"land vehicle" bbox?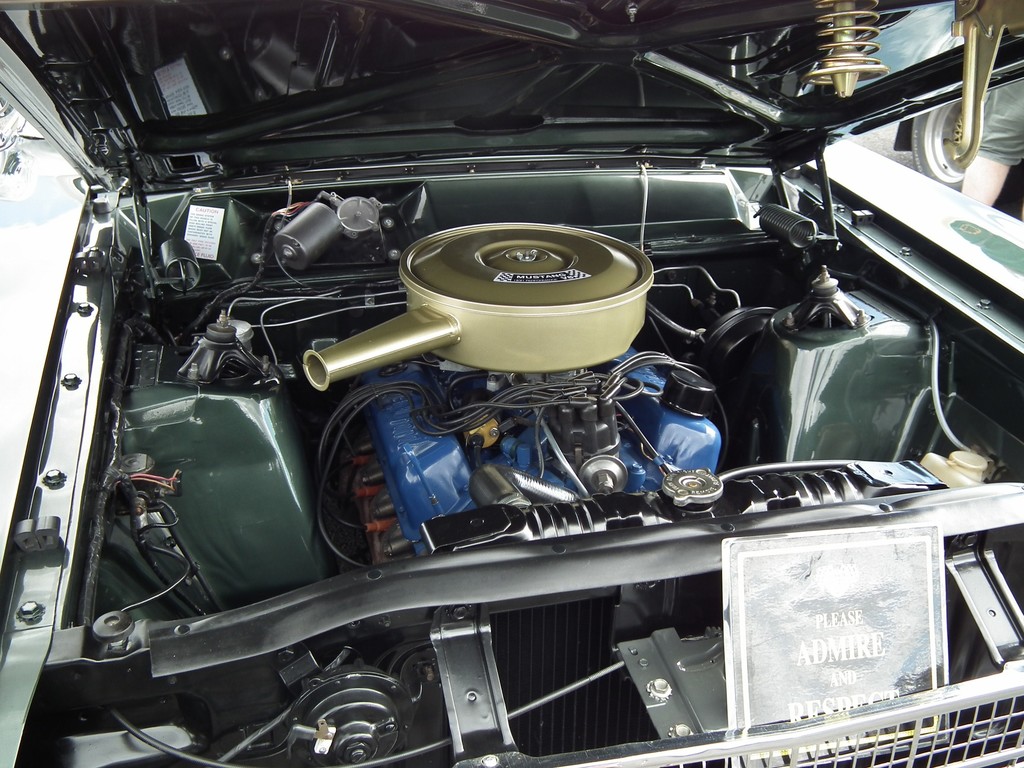
Rect(35, 32, 1023, 767)
